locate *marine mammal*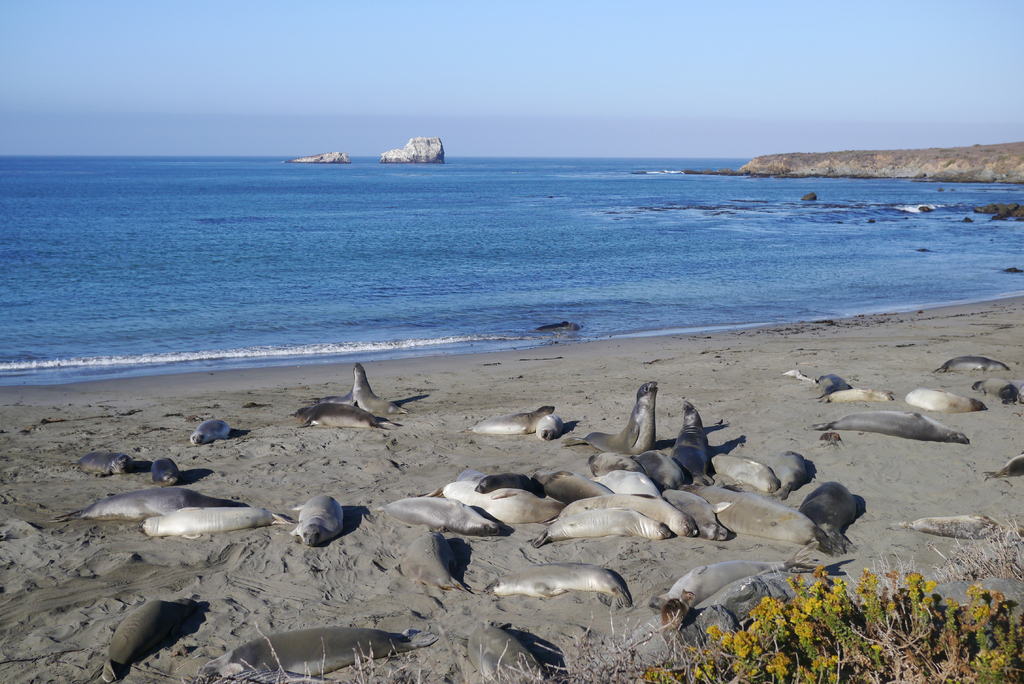
807, 409, 970, 443
